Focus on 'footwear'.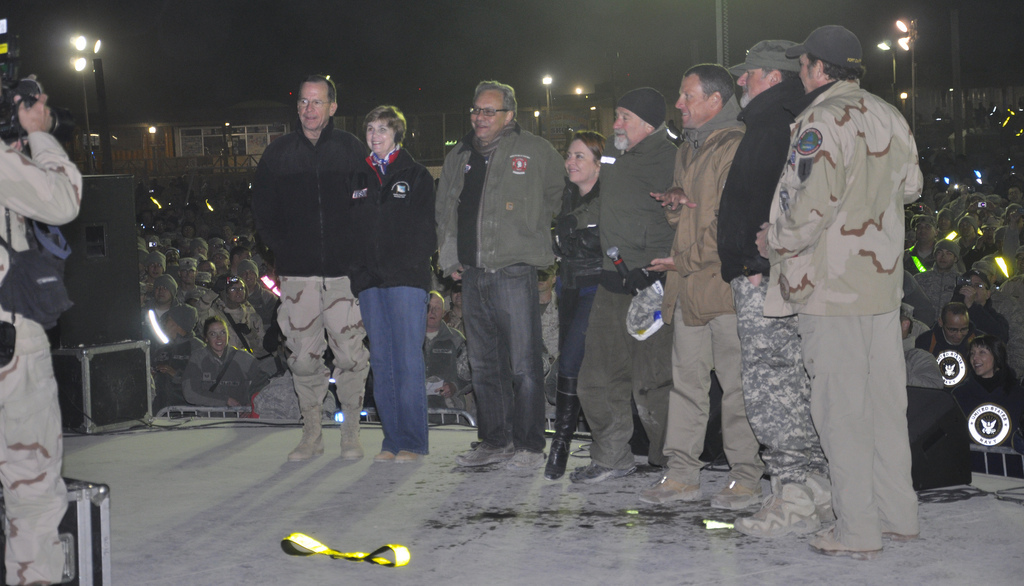
Focused at BBox(642, 468, 704, 500).
